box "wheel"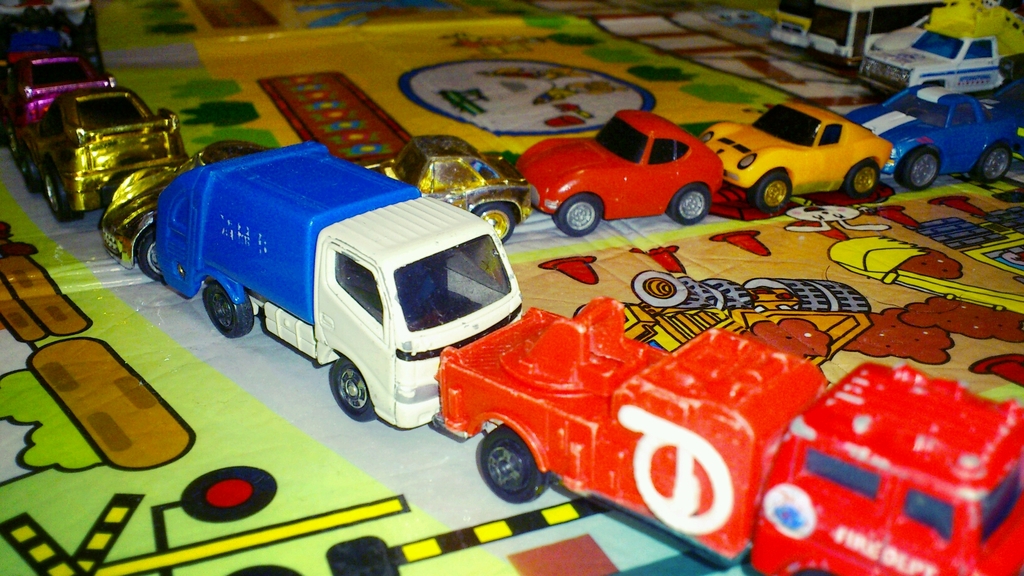
BBox(25, 150, 41, 193)
